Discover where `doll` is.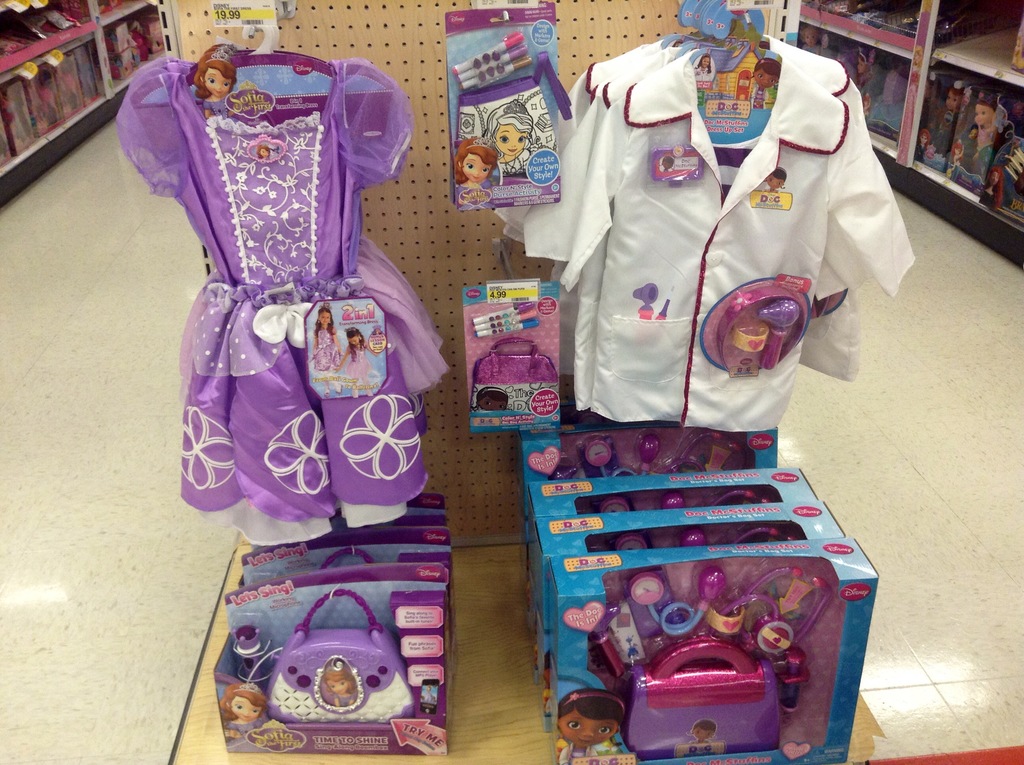
Discovered at detection(484, 101, 532, 177).
